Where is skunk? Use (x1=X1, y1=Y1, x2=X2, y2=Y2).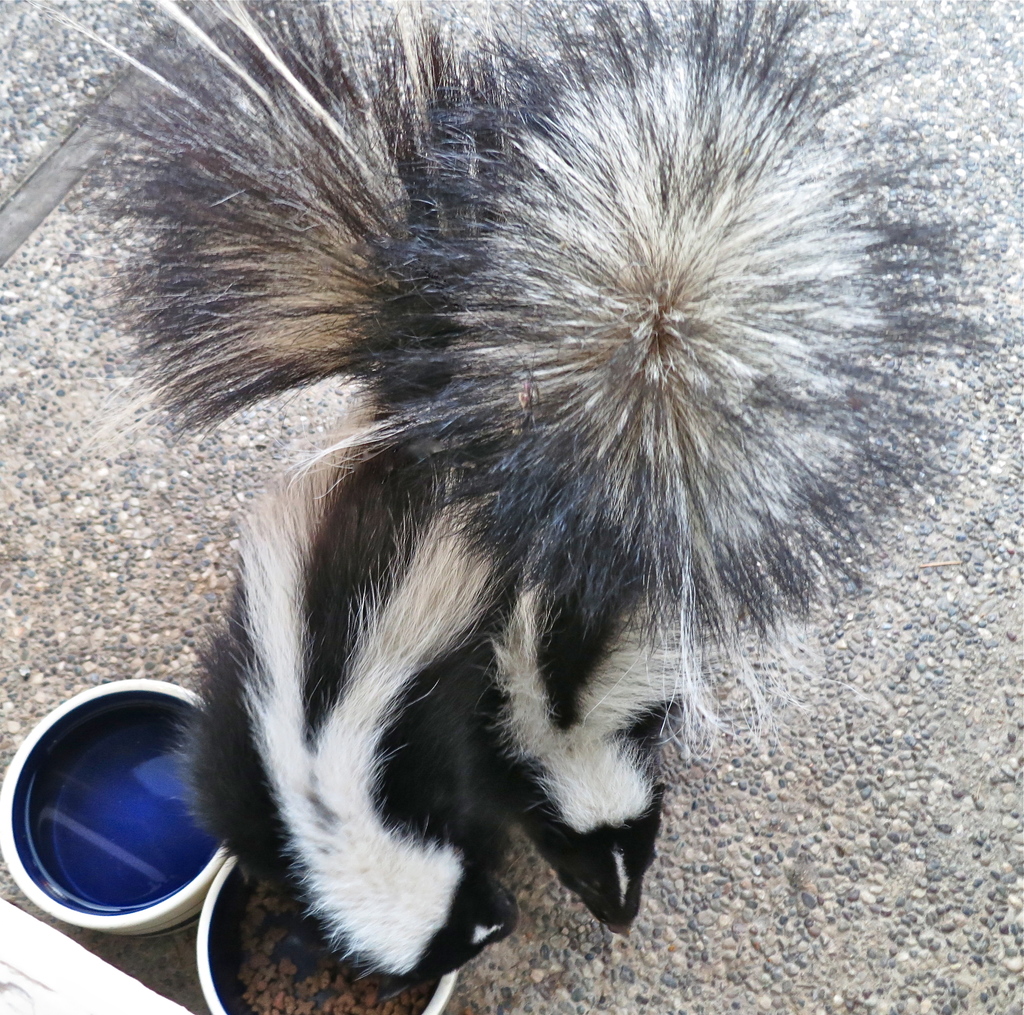
(x1=35, y1=0, x2=529, y2=982).
